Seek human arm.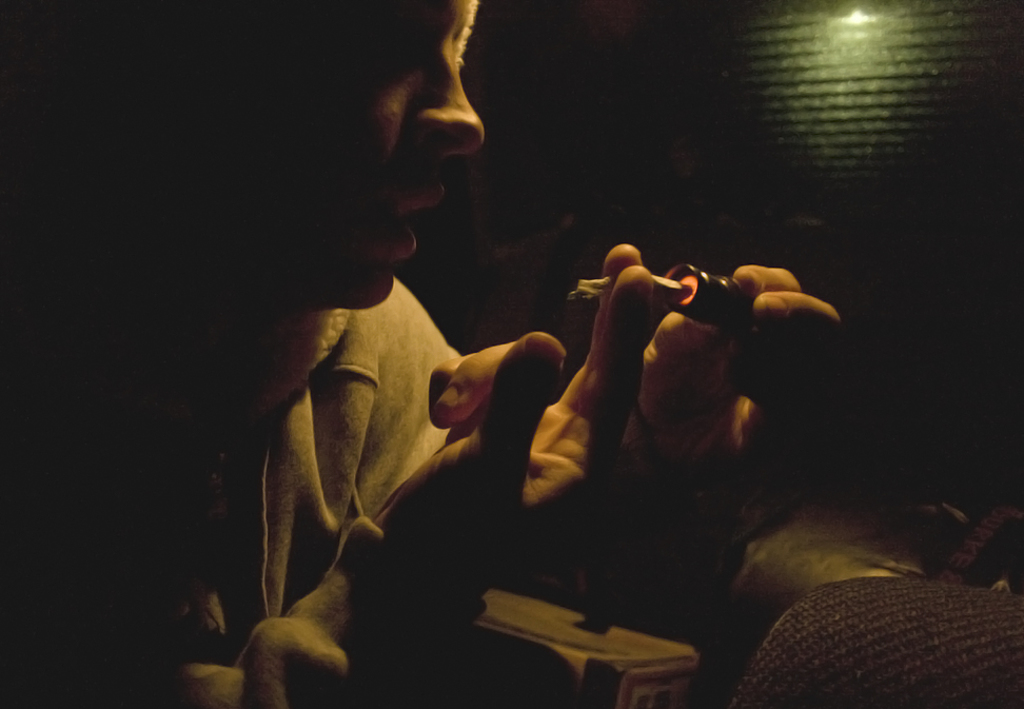
(360,258,853,568).
